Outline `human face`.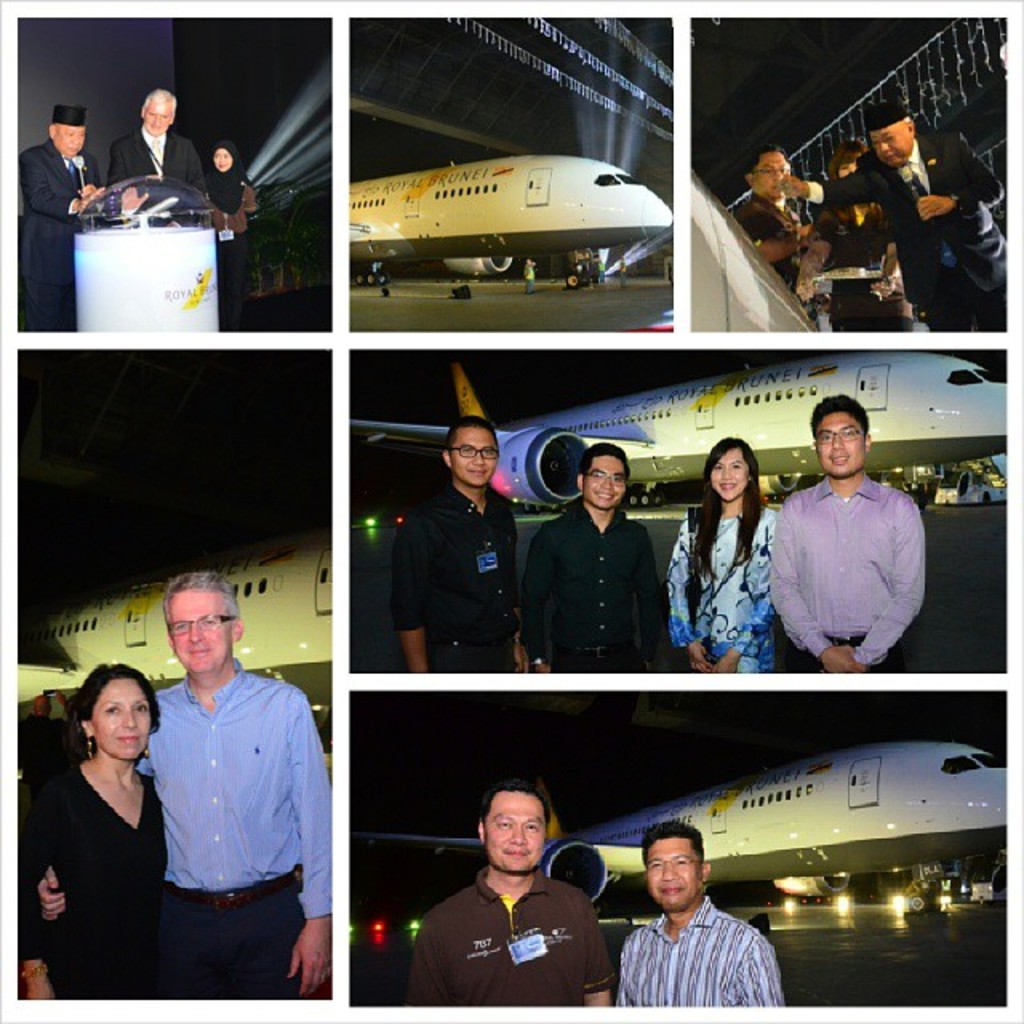
Outline: (750,146,789,200).
